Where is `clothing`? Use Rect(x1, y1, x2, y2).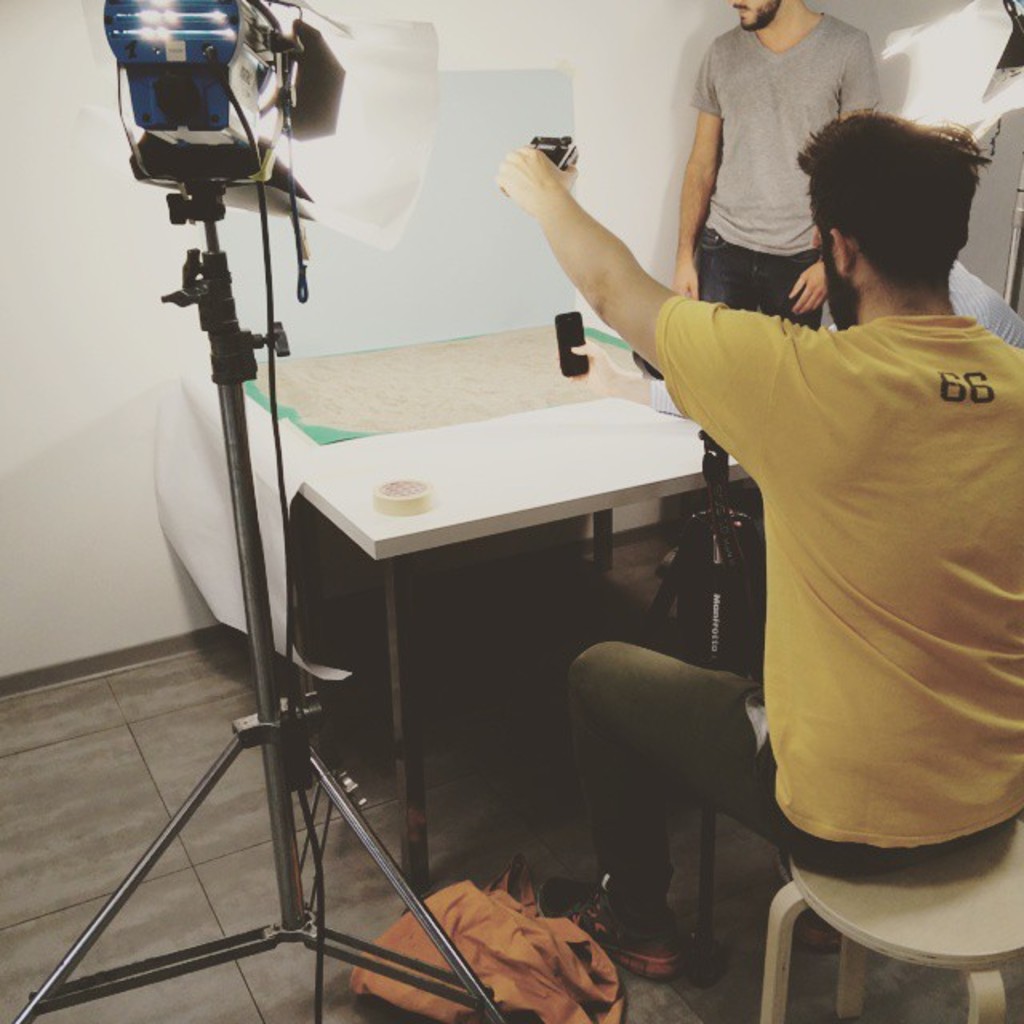
Rect(570, 288, 1022, 941).
